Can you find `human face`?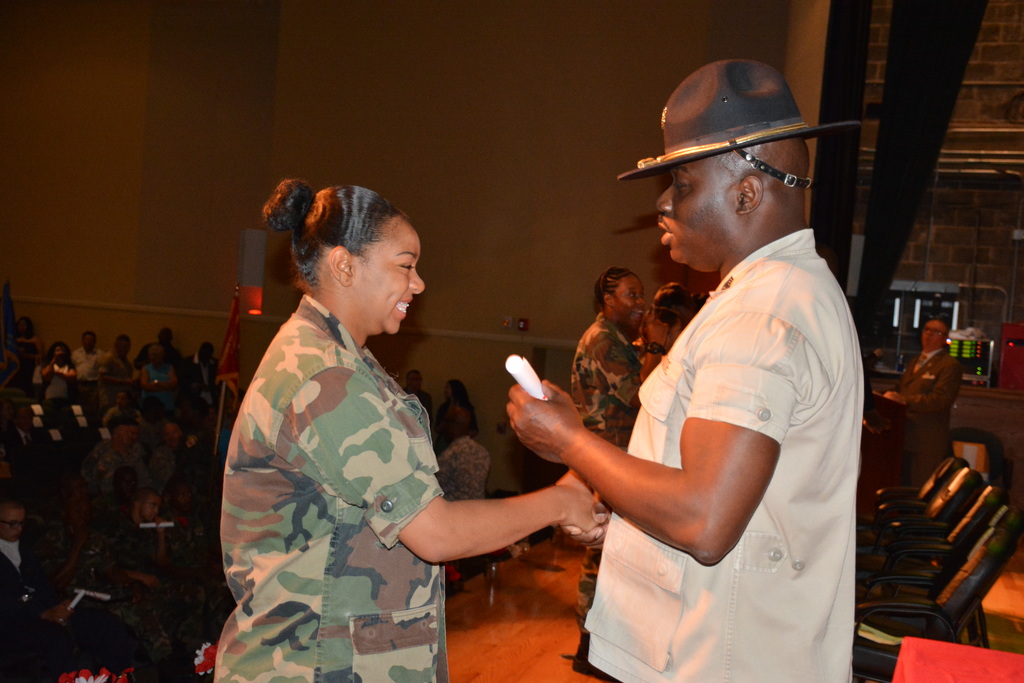
Yes, bounding box: rect(116, 392, 125, 408).
